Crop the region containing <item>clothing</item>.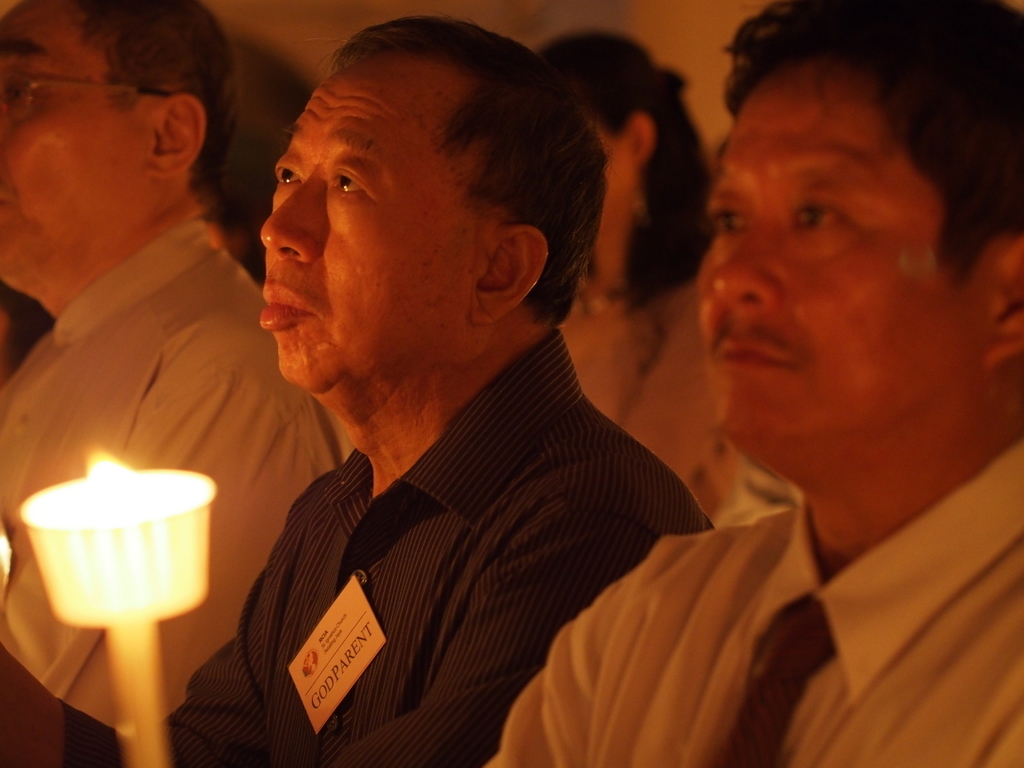
Crop region: (x1=563, y1=291, x2=741, y2=517).
